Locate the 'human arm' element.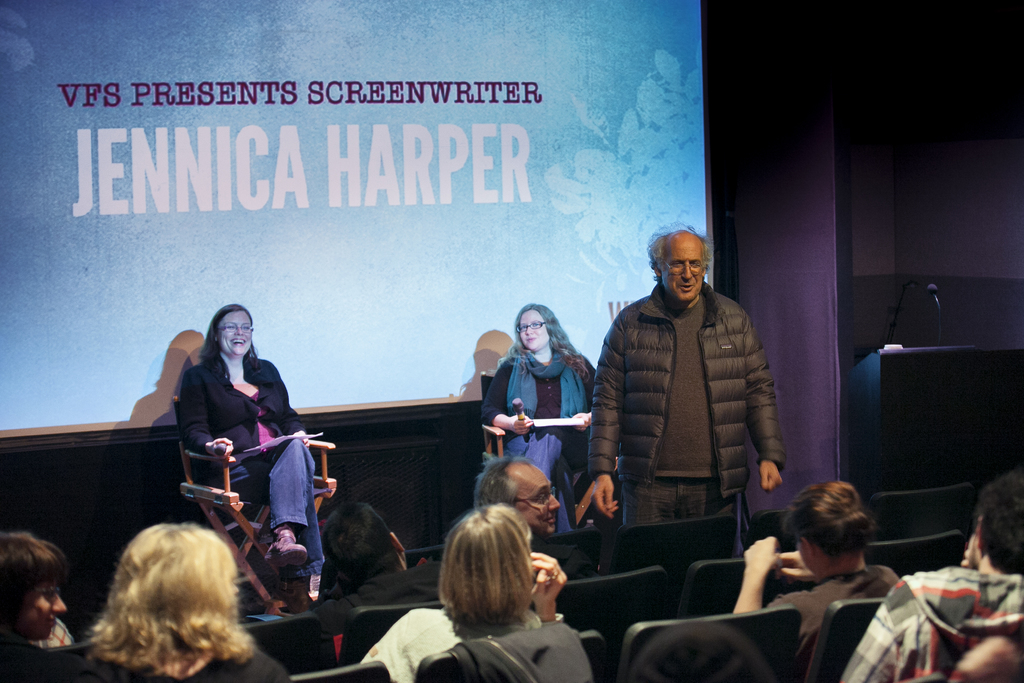
Element bbox: 173 368 239 465.
